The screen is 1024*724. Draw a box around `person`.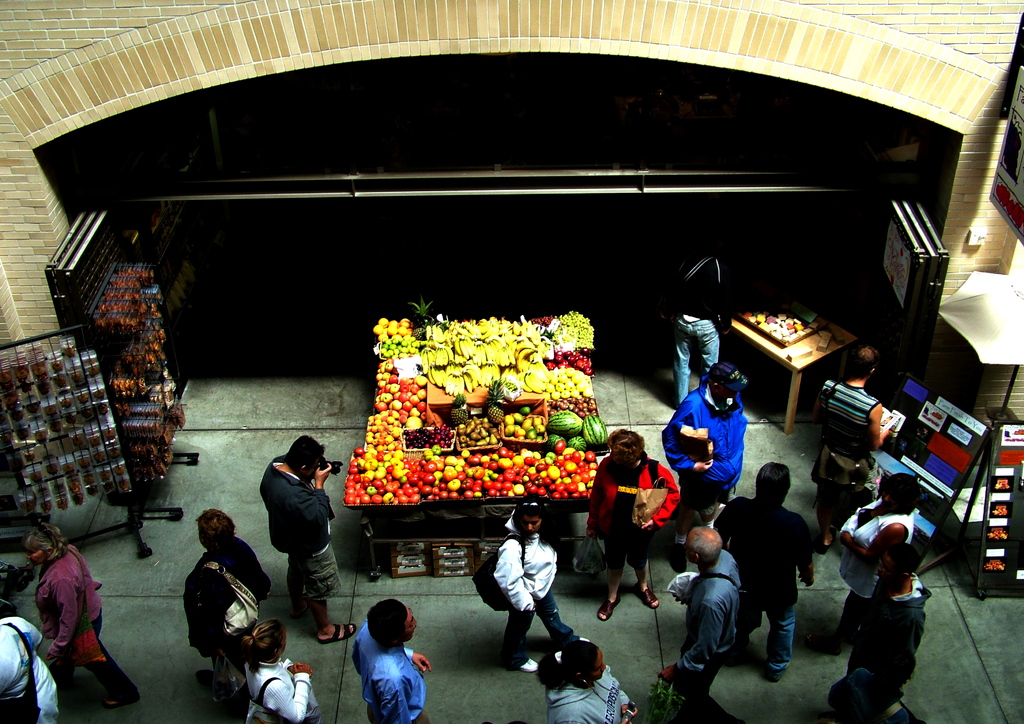
box(661, 359, 748, 571).
